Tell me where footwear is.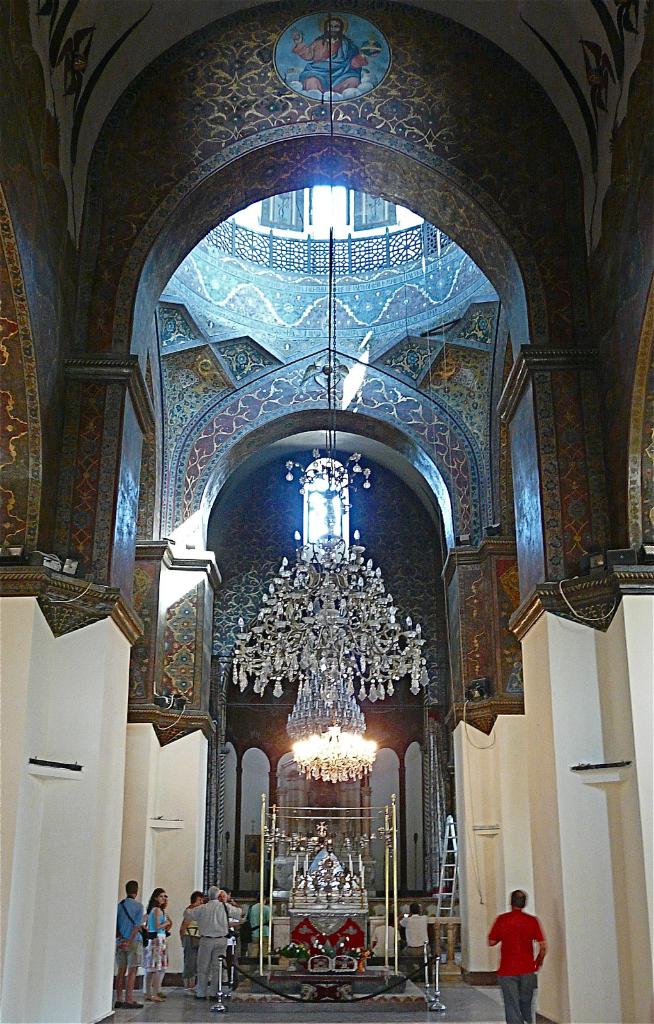
footwear is at 147/995/156/1002.
